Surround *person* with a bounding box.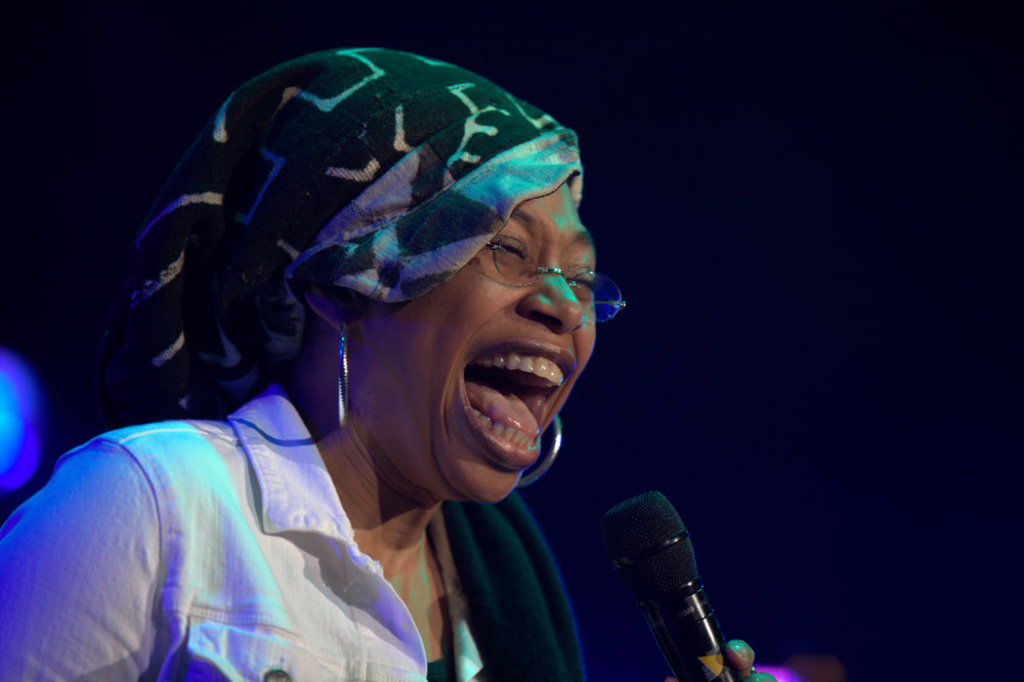
0:48:783:681.
